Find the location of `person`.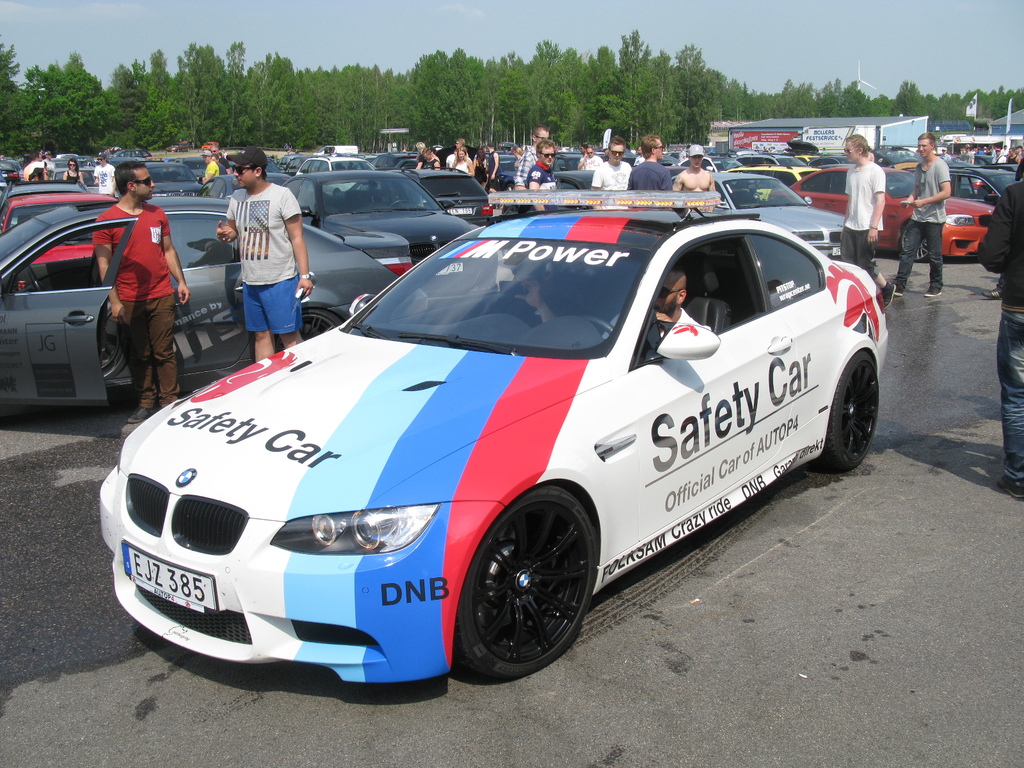
Location: [x1=580, y1=145, x2=592, y2=159].
